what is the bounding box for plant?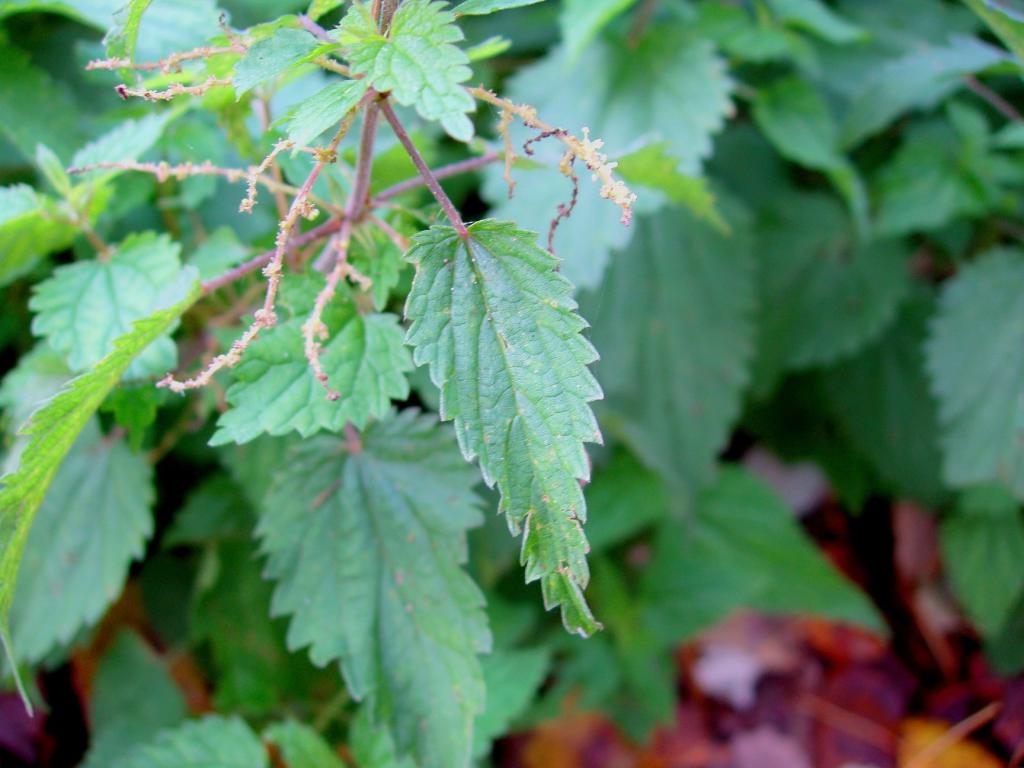
rect(0, 0, 1023, 767).
